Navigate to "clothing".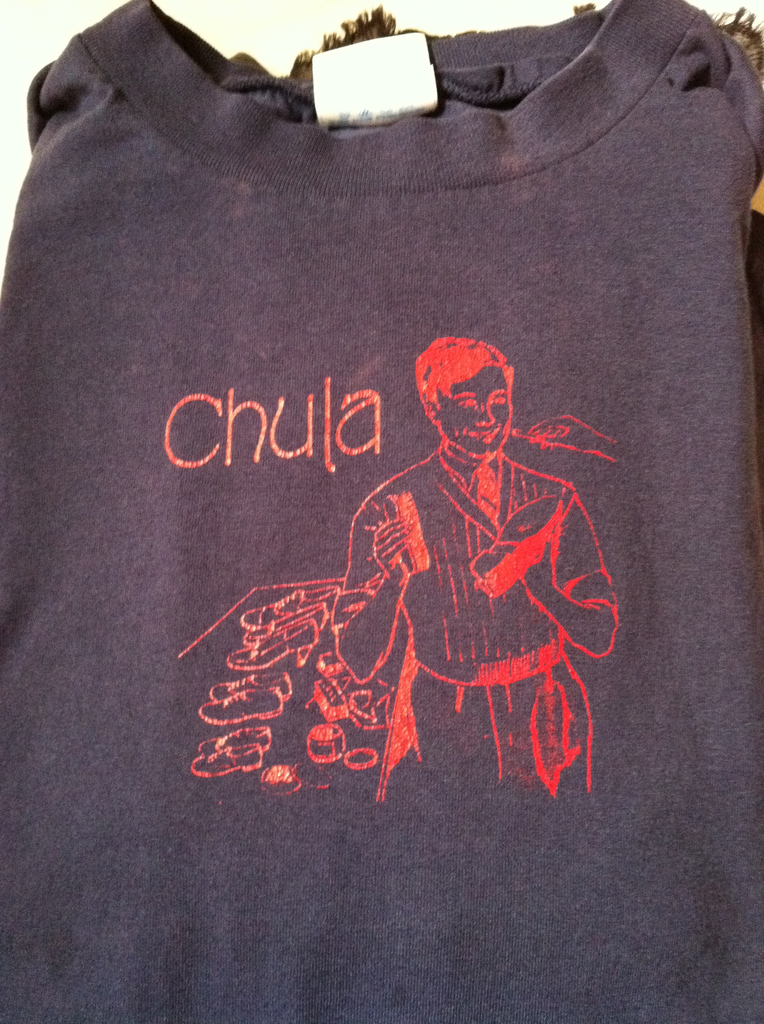
Navigation target: x1=334, y1=452, x2=623, y2=804.
